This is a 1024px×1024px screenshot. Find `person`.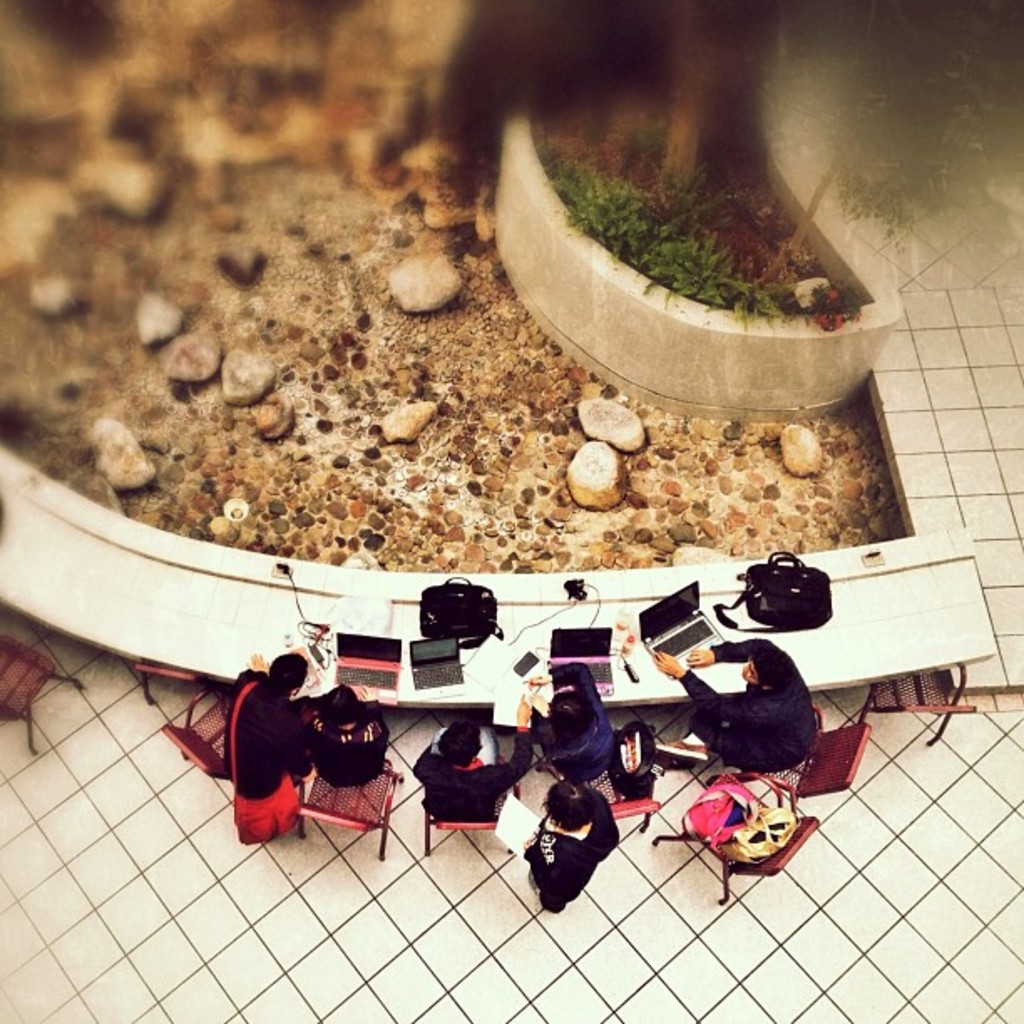
Bounding box: x1=226, y1=644, x2=308, y2=825.
